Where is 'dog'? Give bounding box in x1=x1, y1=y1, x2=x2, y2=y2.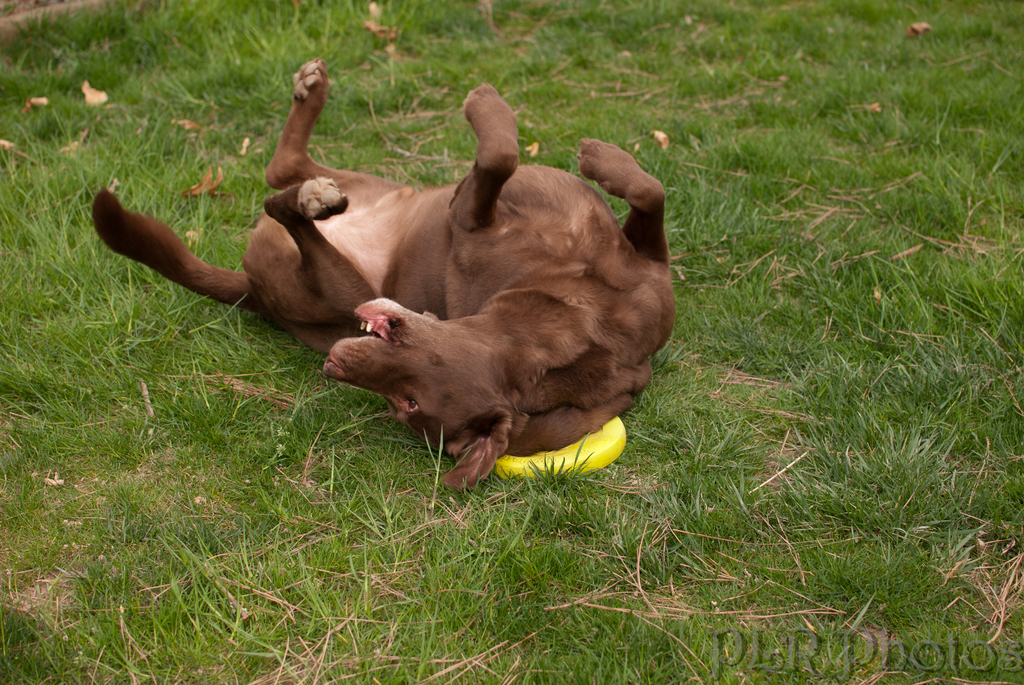
x1=90, y1=57, x2=676, y2=489.
